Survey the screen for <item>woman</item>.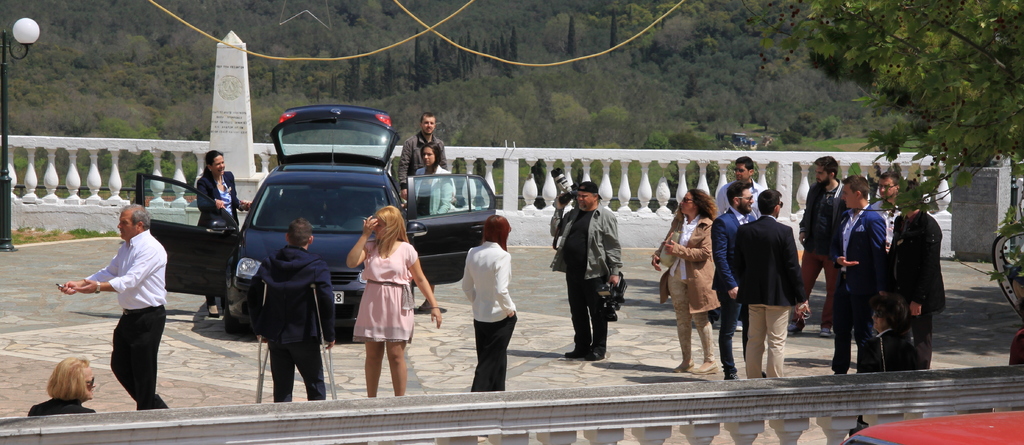
Survey found: x1=653 y1=191 x2=721 y2=373.
